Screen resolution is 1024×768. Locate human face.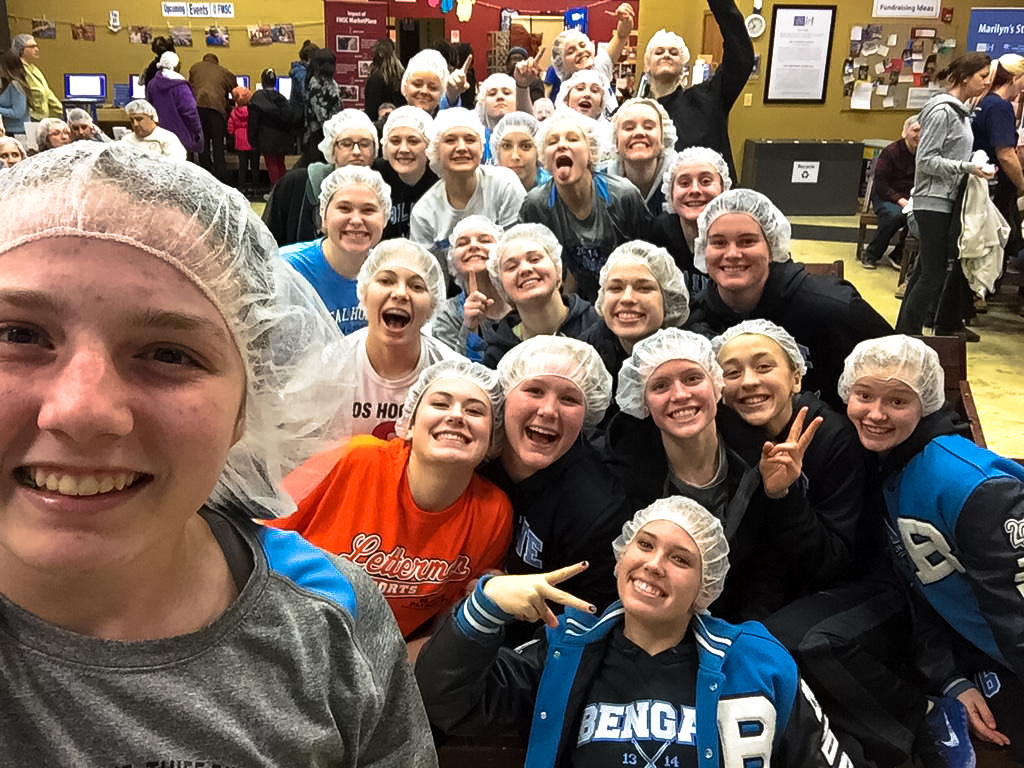
left=325, top=175, right=380, bottom=258.
